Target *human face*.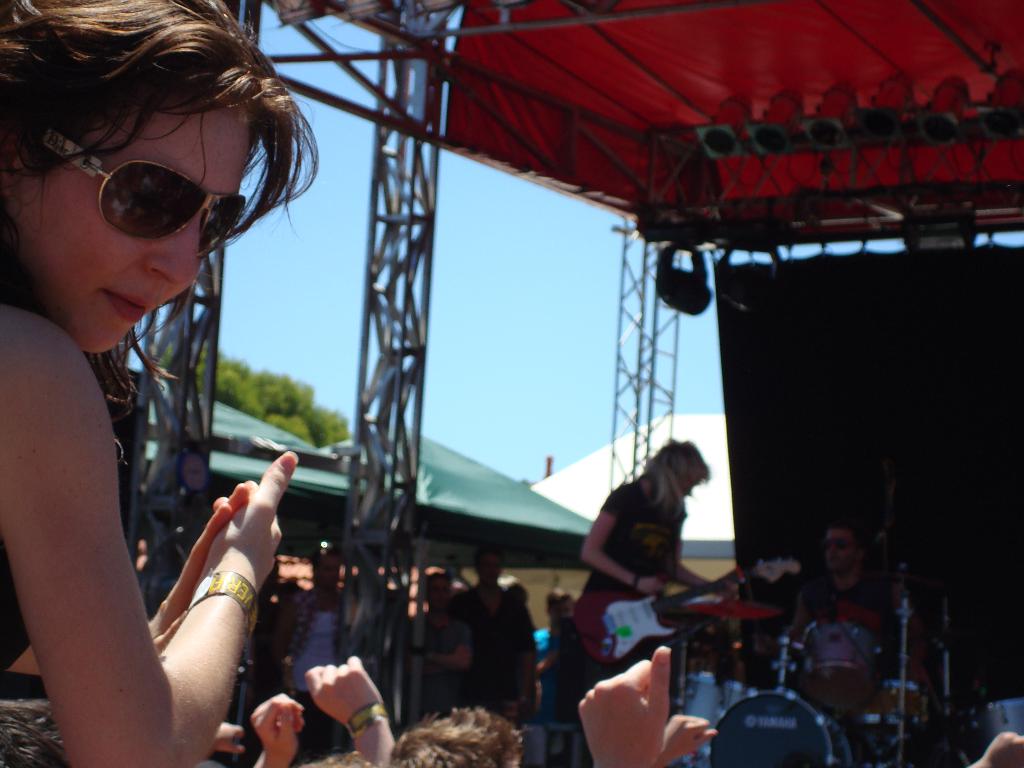
Target region: 826 525 856 574.
